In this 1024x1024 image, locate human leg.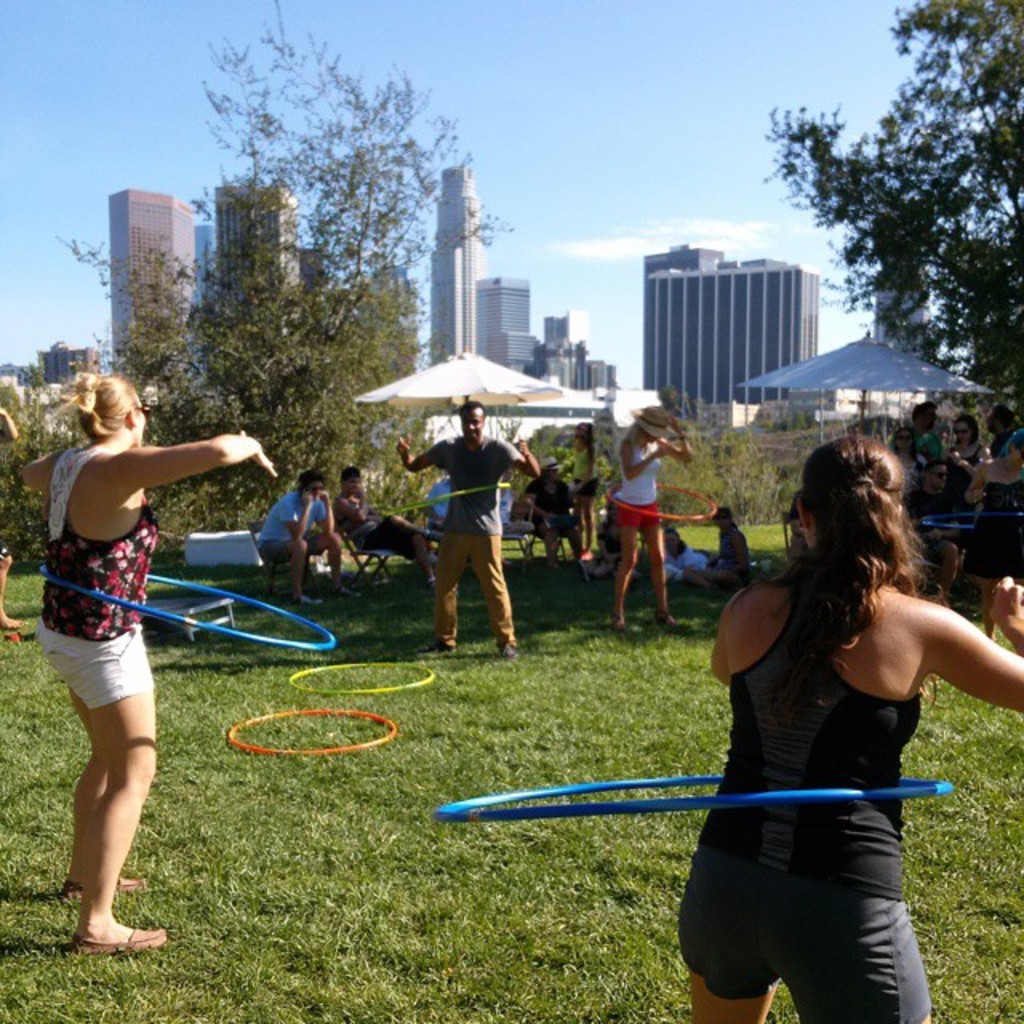
Bounding box: [x1=304, y1=526, x2=360, y2=597].
